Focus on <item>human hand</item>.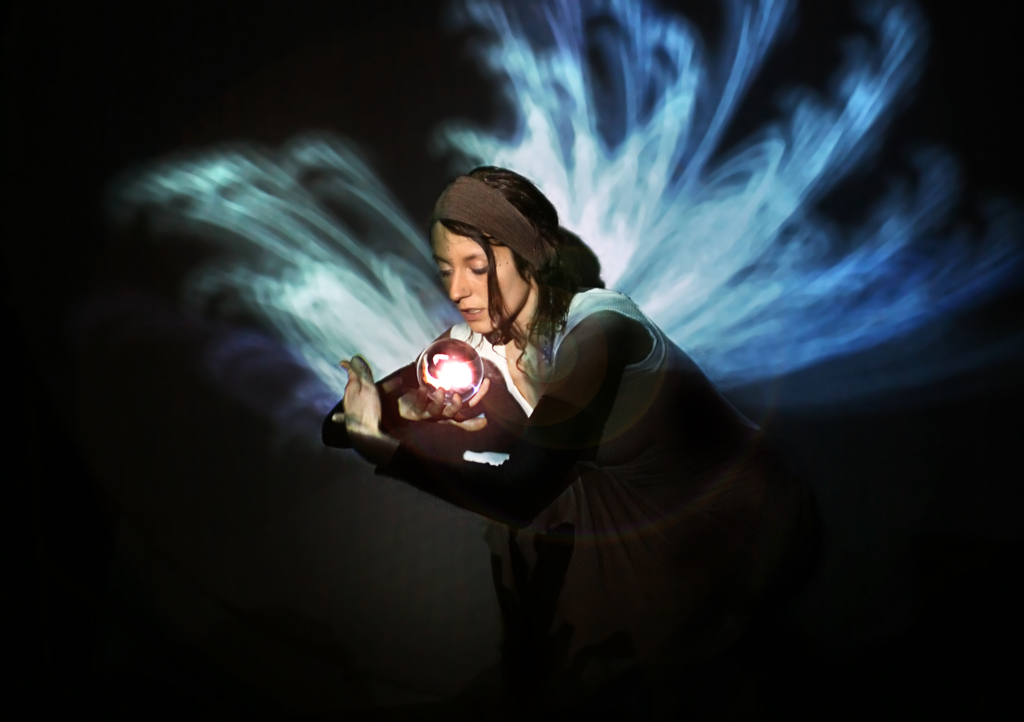
Focused at left=338, top=348, right=383, bottom=448.
